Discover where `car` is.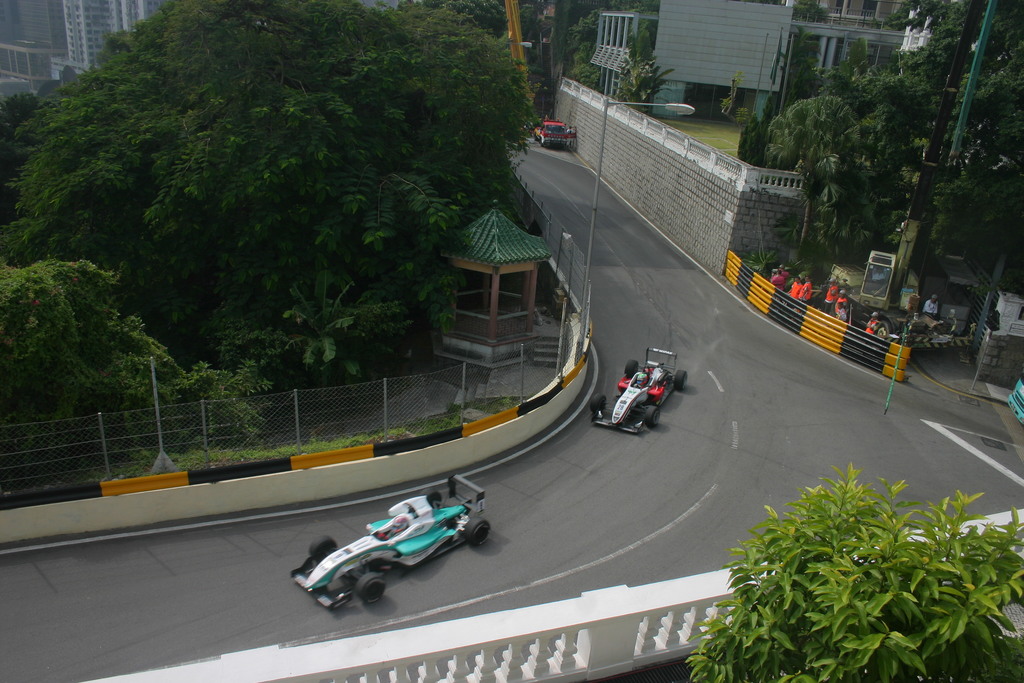
Discovered at bbox=(591, 345, 688, 436).
